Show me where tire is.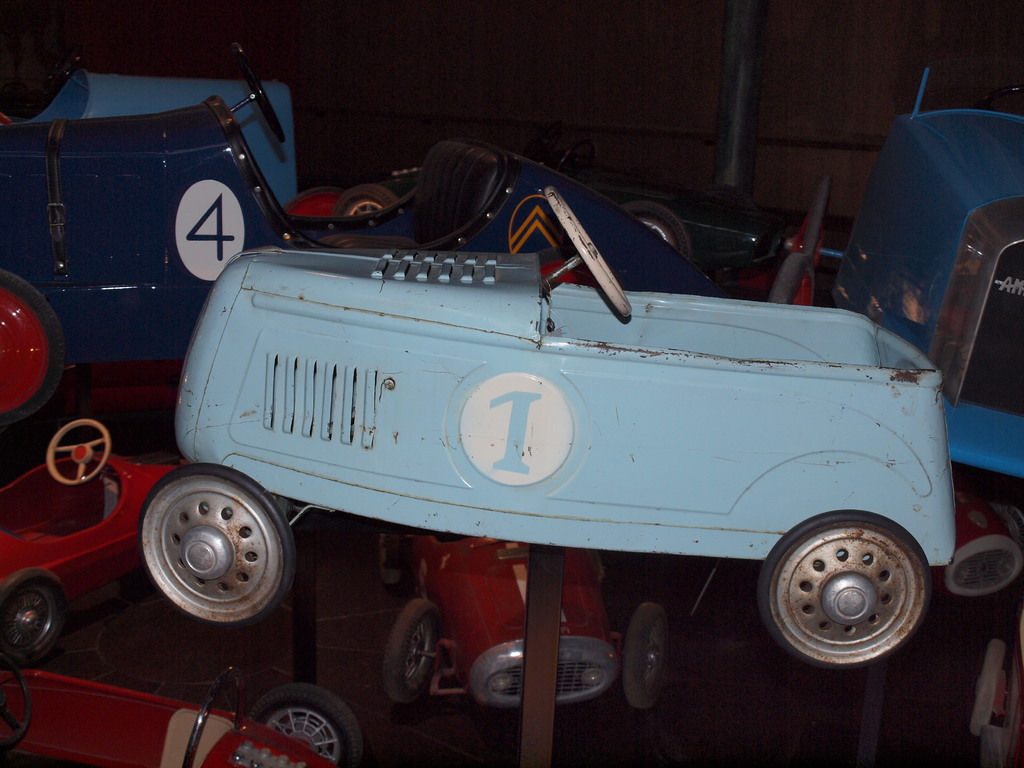
tire is at 132 463 291 651.
